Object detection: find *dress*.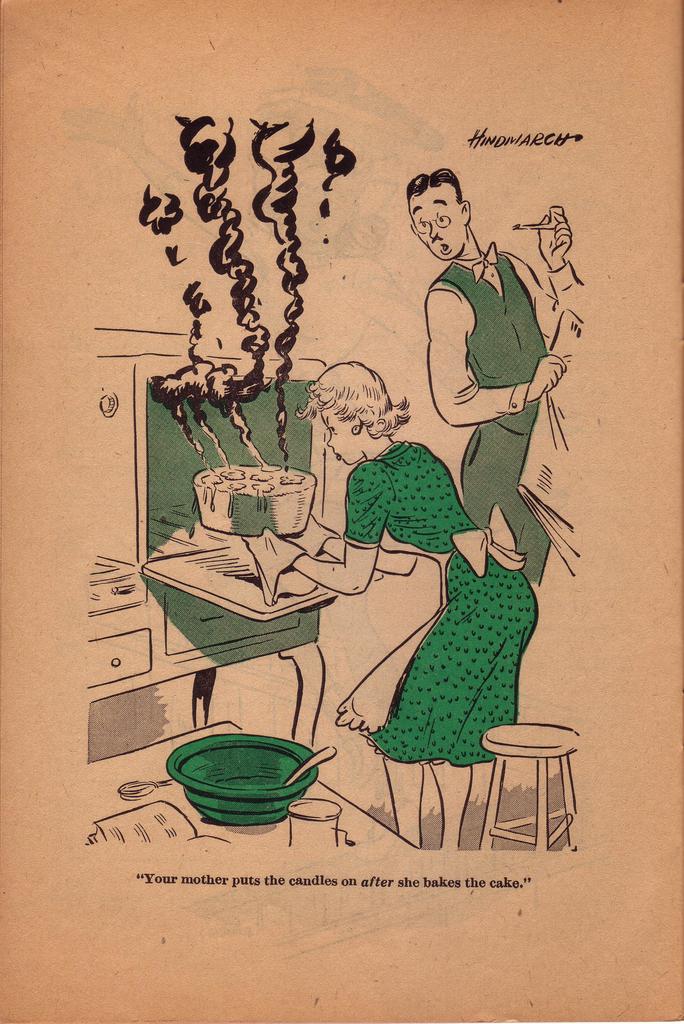
340 441 539 770.
